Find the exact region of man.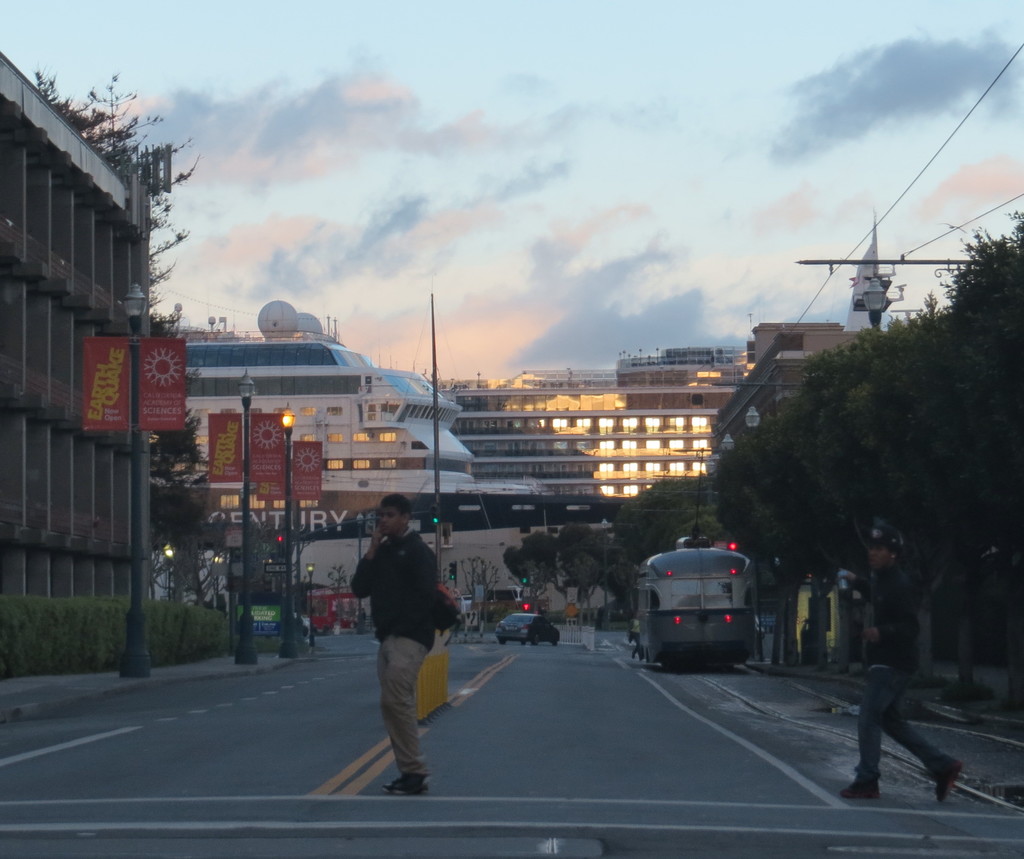
Exact region: 346, 505, 460, 783.
